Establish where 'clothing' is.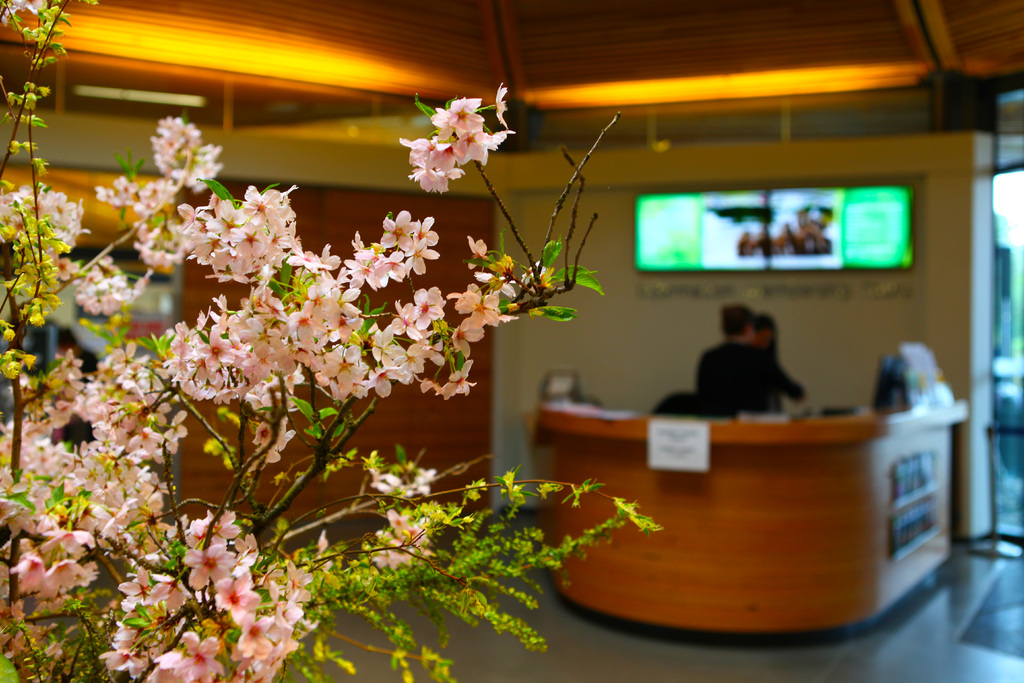
Established at box=[697, 345, 802, 409].
